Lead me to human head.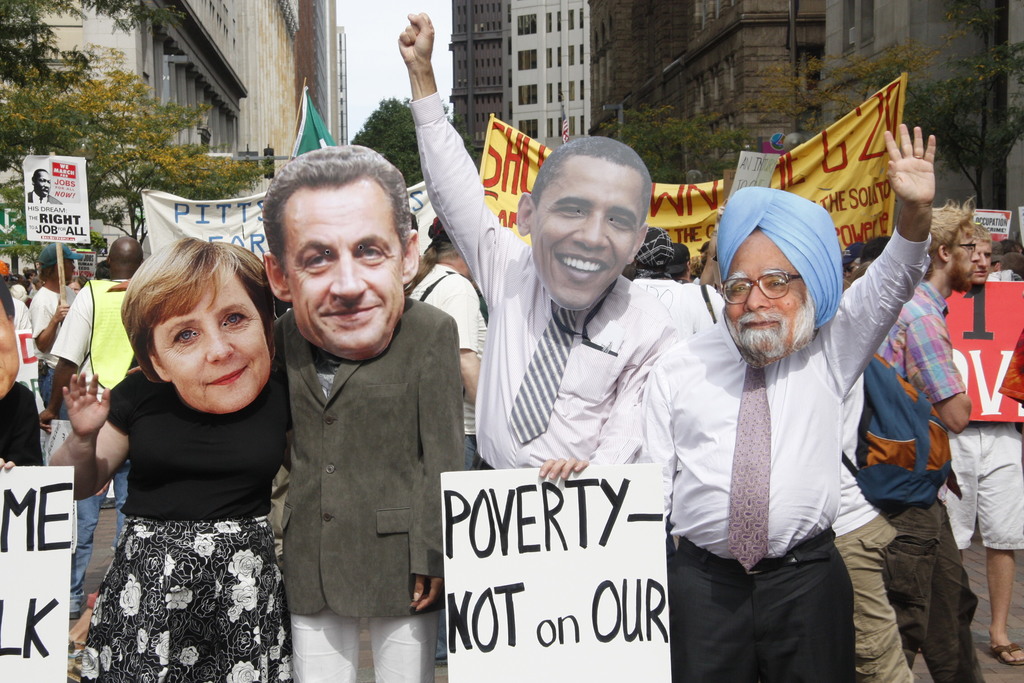
Lead to box(674, 240, 690, 274).
